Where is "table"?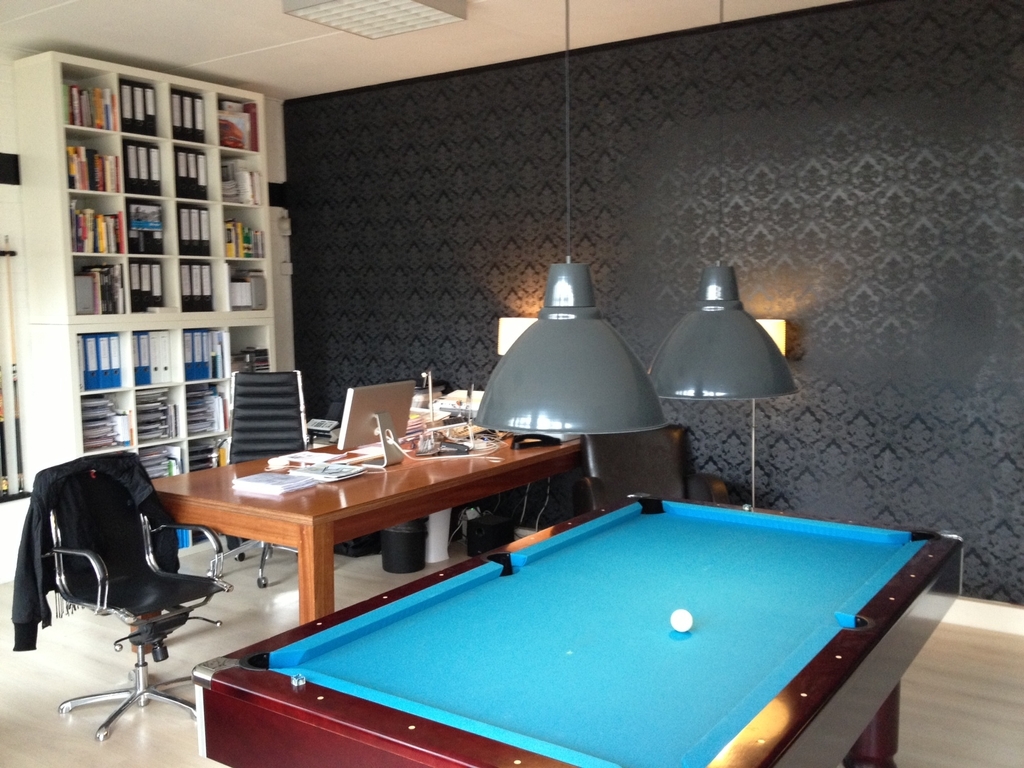
x1=191, y1=490, x2=965, y2=767.
